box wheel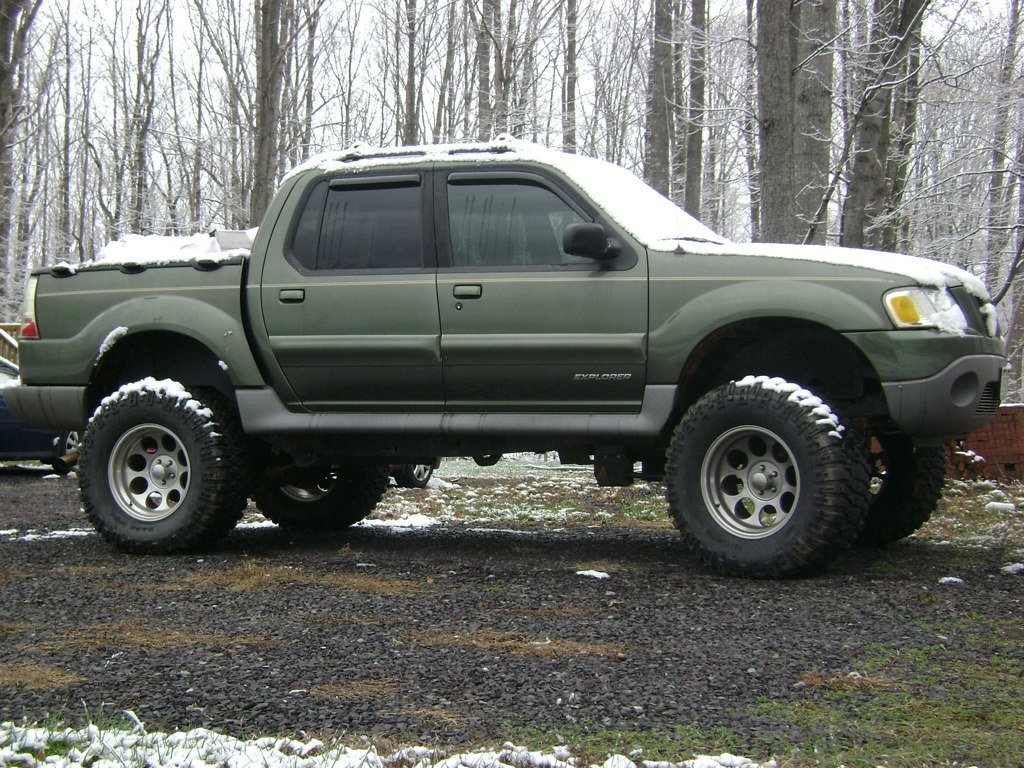
(x1=655, y1=372, x2=875, y2=564)
